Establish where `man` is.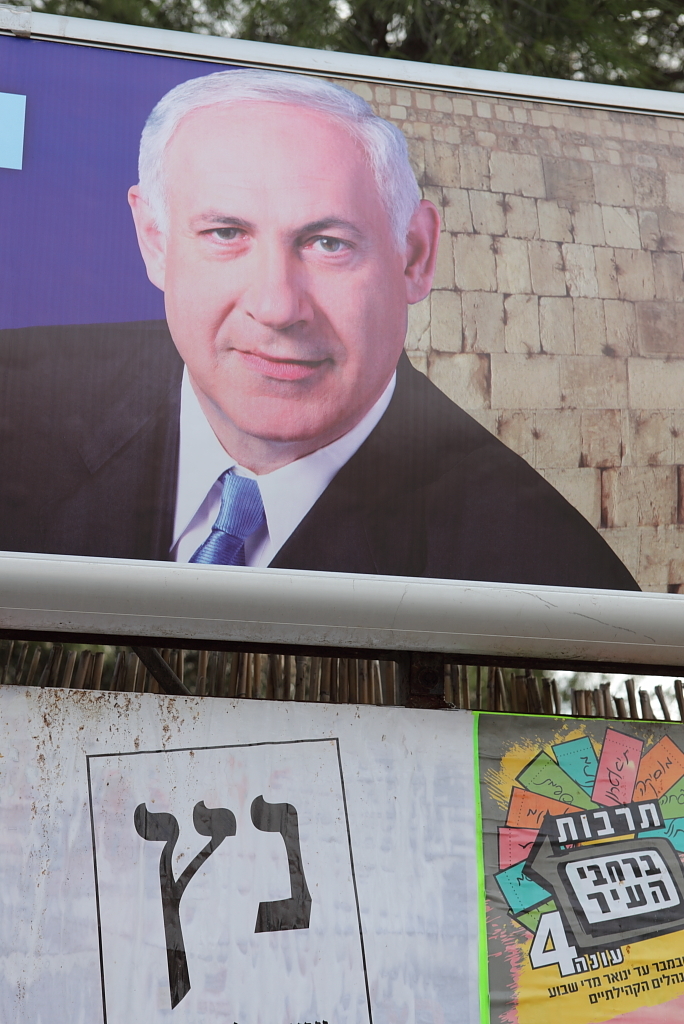
Established at bbox=[59, 92, 650, 680].
